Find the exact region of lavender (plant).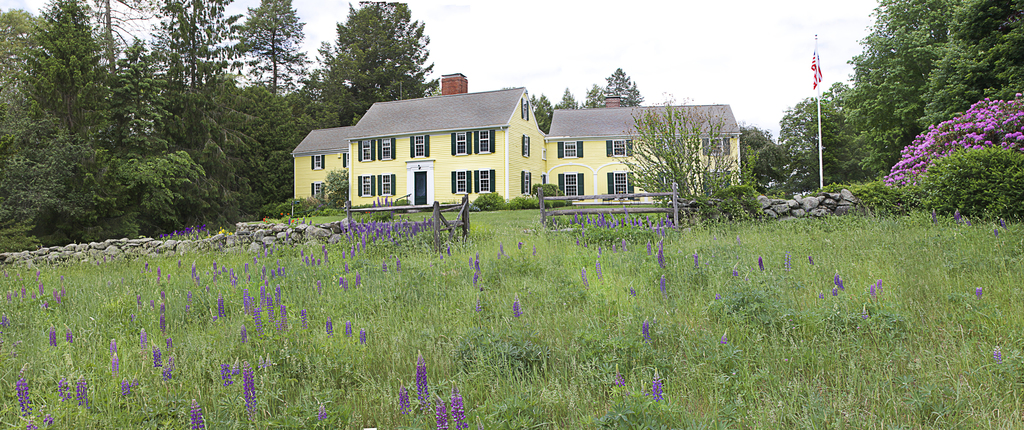
Exact region: (161, 363, 177, 385).
